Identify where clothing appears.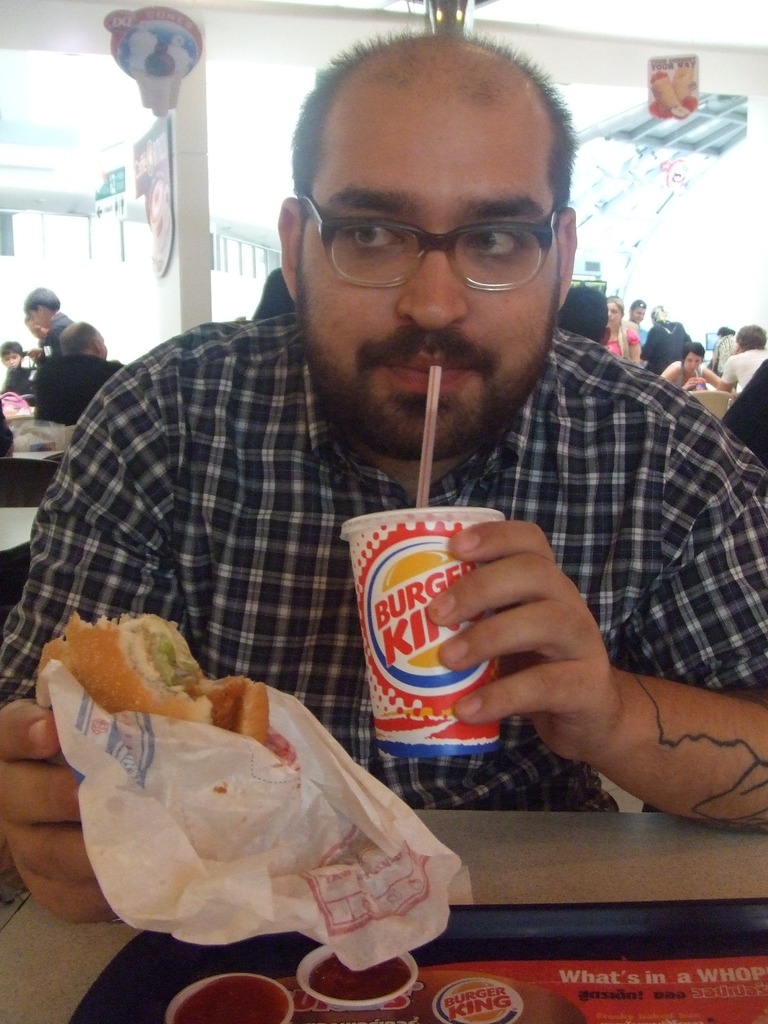
Appears at bbox=(719, 346, 767, 391).
